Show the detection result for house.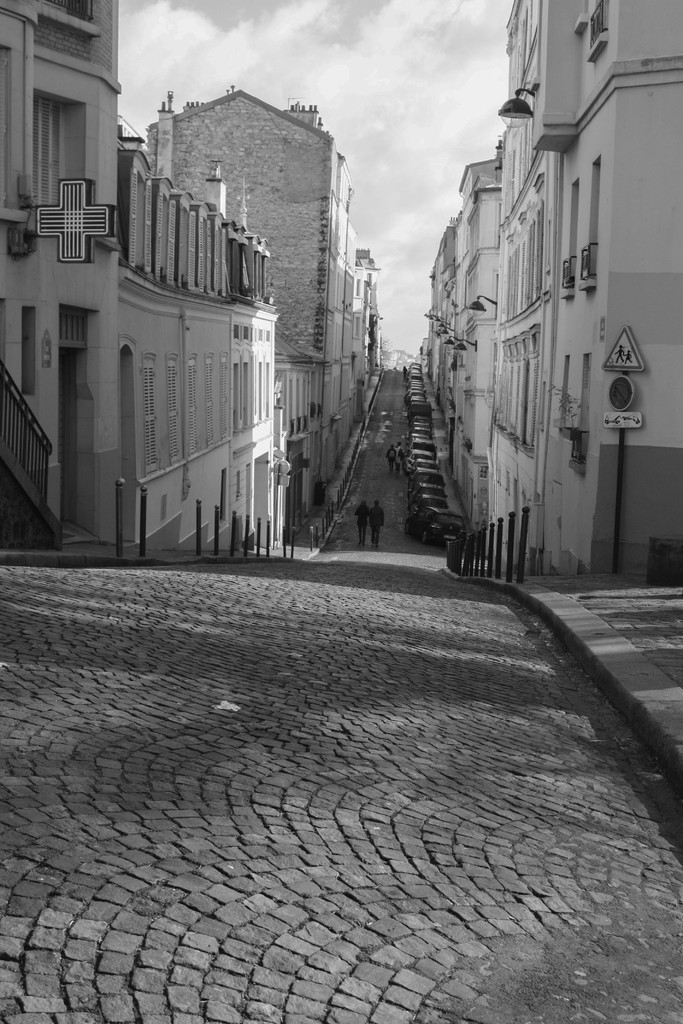
left=0, top=0, right=128, bottom=547.
